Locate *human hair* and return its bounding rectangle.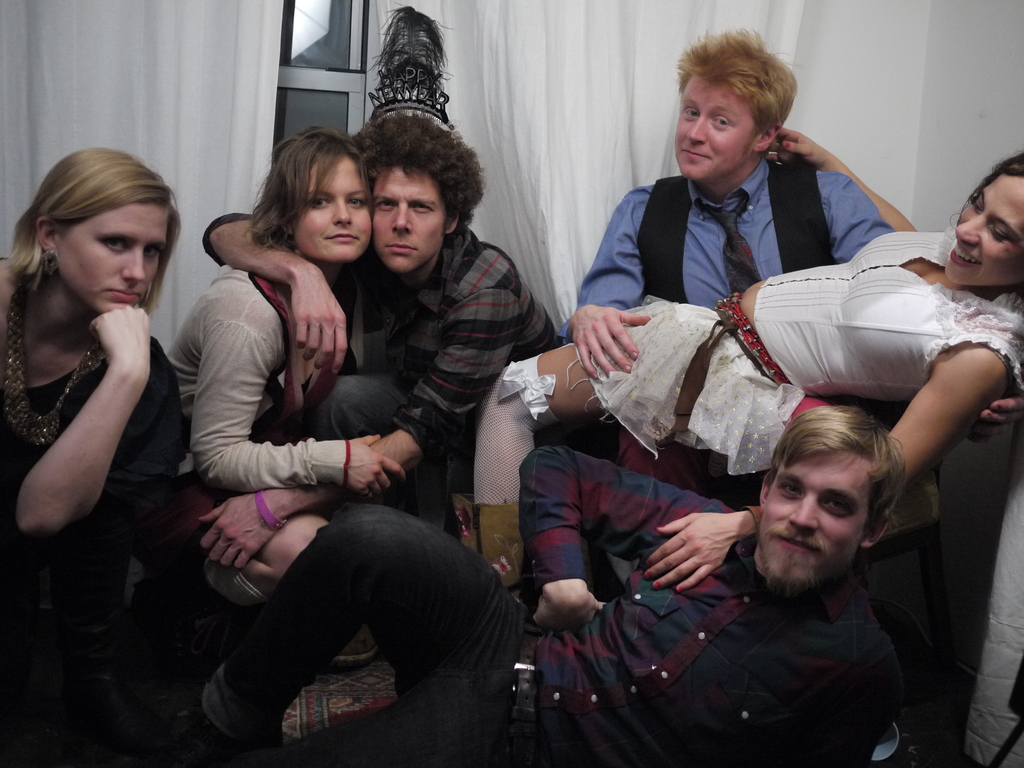
rect(948, 150, 1023, 209).
